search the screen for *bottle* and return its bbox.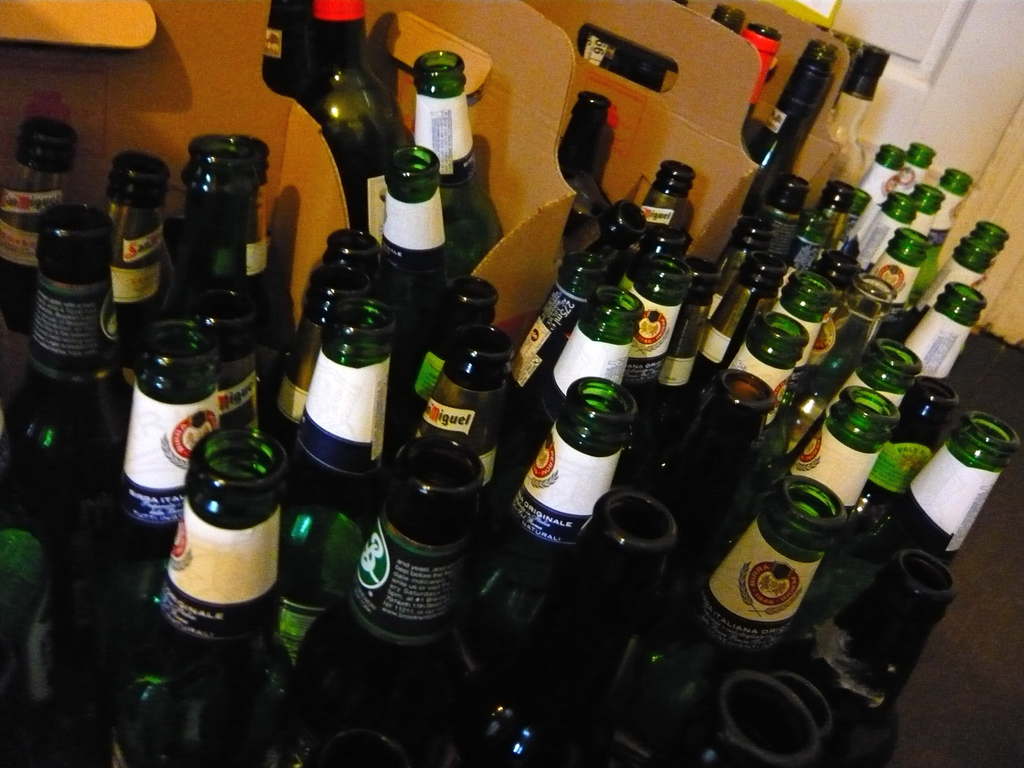
Found: (x1=29, y1=319, x2=250, y2=767).
